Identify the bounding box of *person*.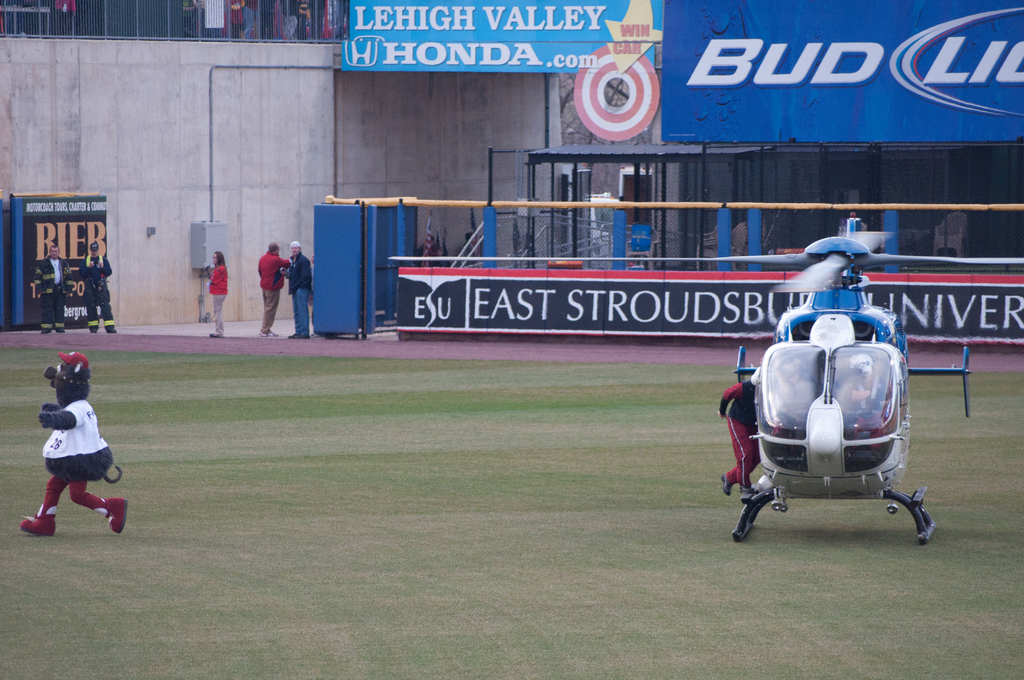
282/236/319/340.
